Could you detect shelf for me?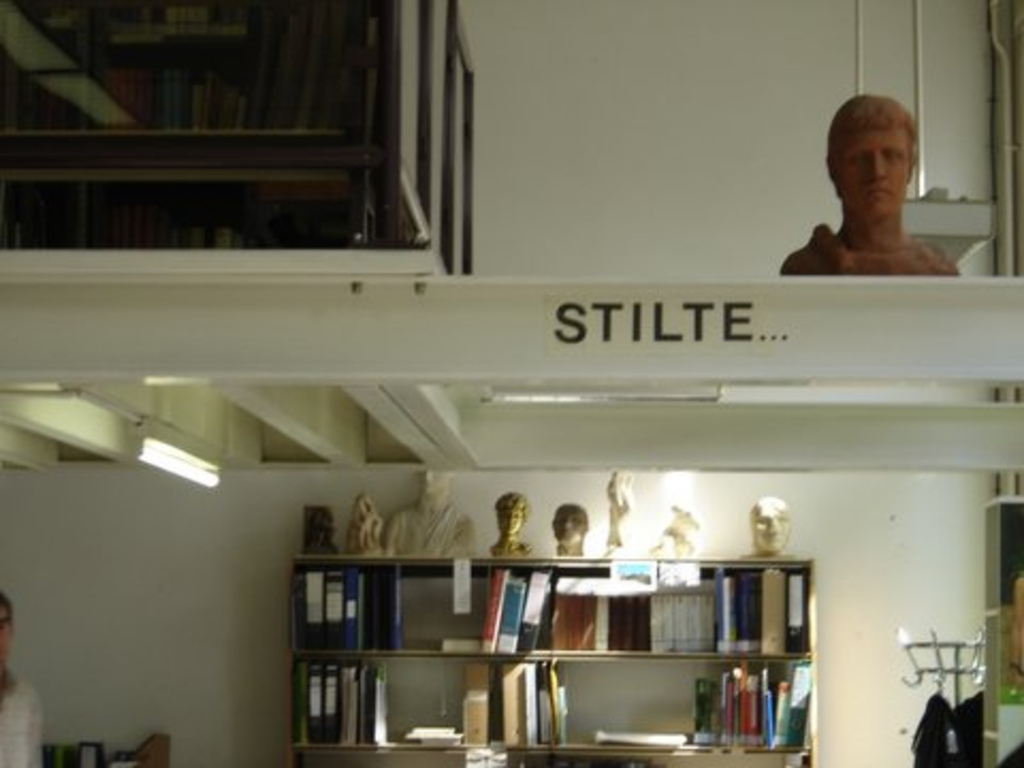
Detection result: 299,548,815,766.
